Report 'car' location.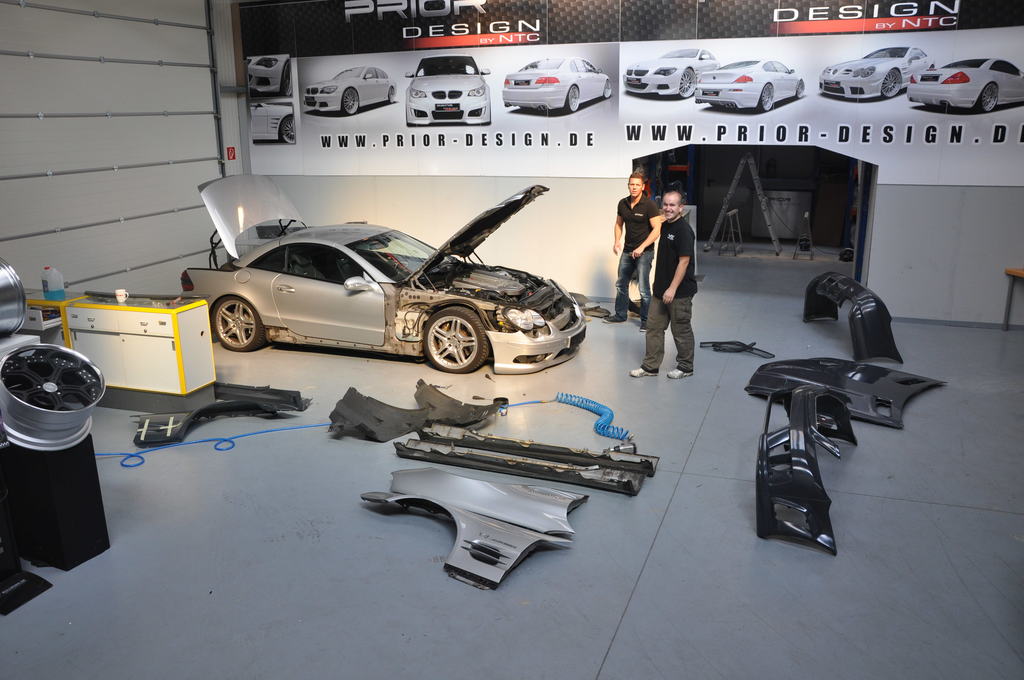
Report: [620, 49, 719, 101].
